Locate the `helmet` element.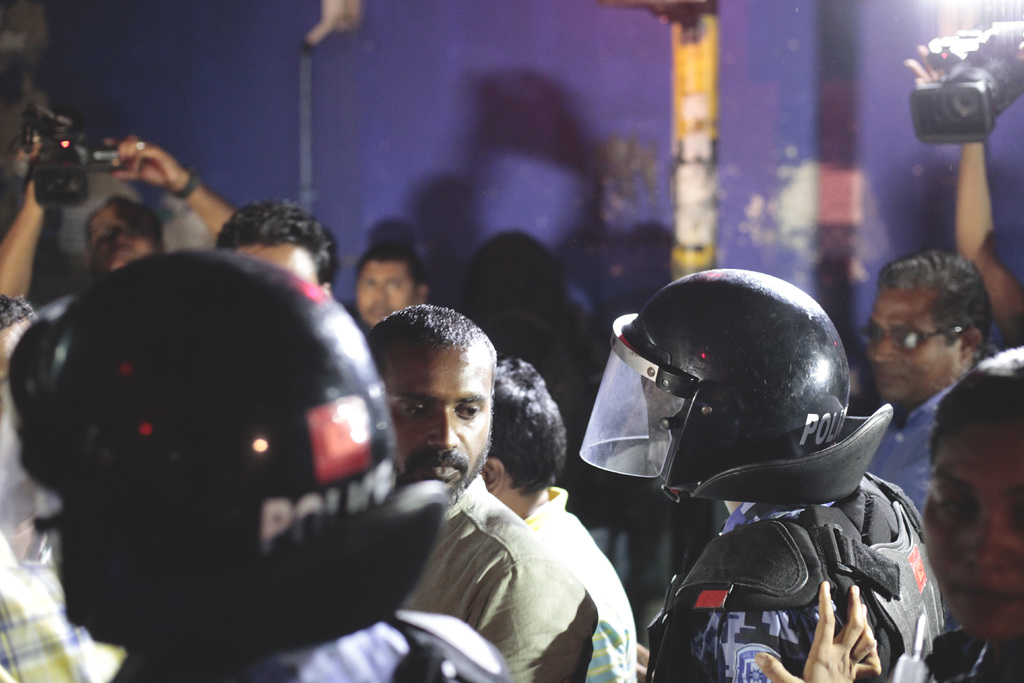
Element bbox: <region>577, 284, 905, 522</region>.
